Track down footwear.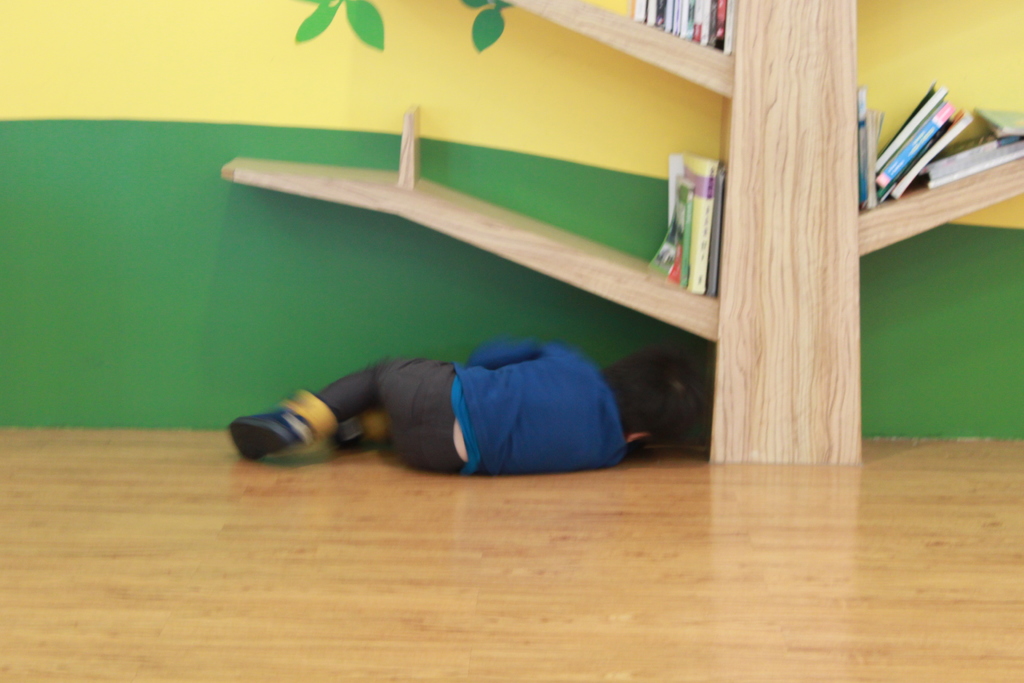
Tracked to 331,416,377,458.
